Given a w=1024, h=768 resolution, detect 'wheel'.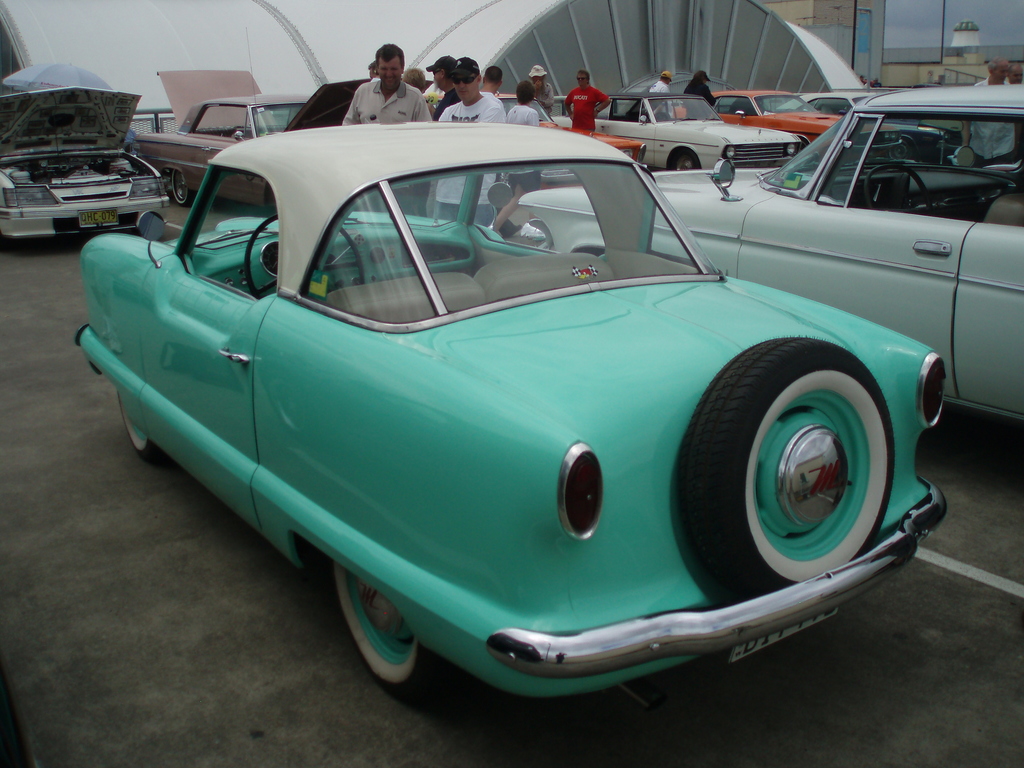
<bbox>865, 166, 931, 216</bbox>.
